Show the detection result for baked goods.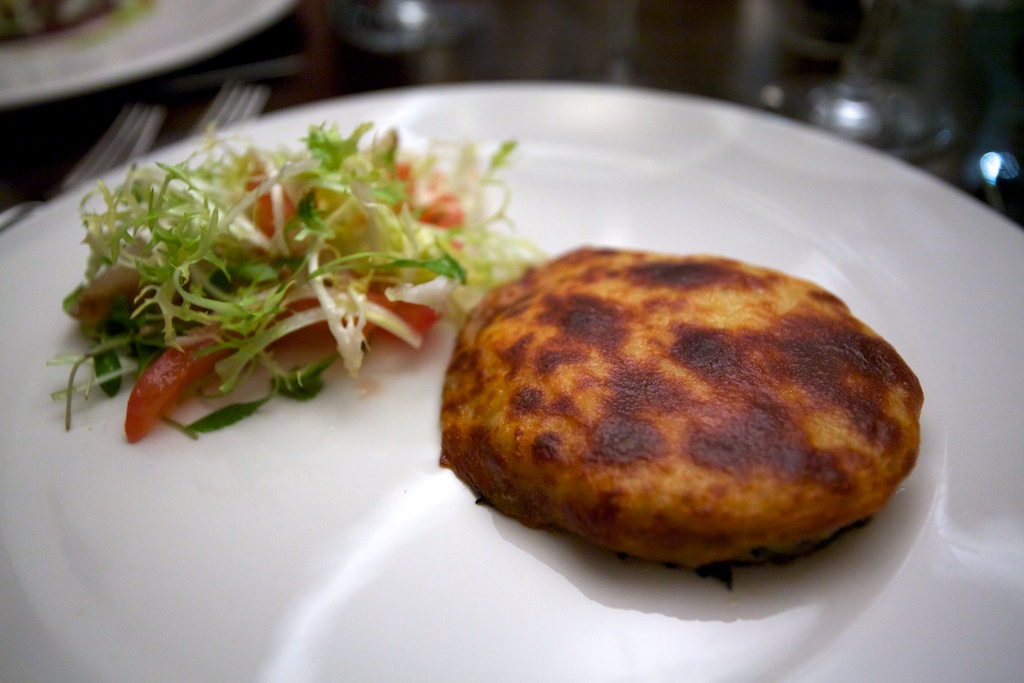
box(441, 228, 926, 579).
